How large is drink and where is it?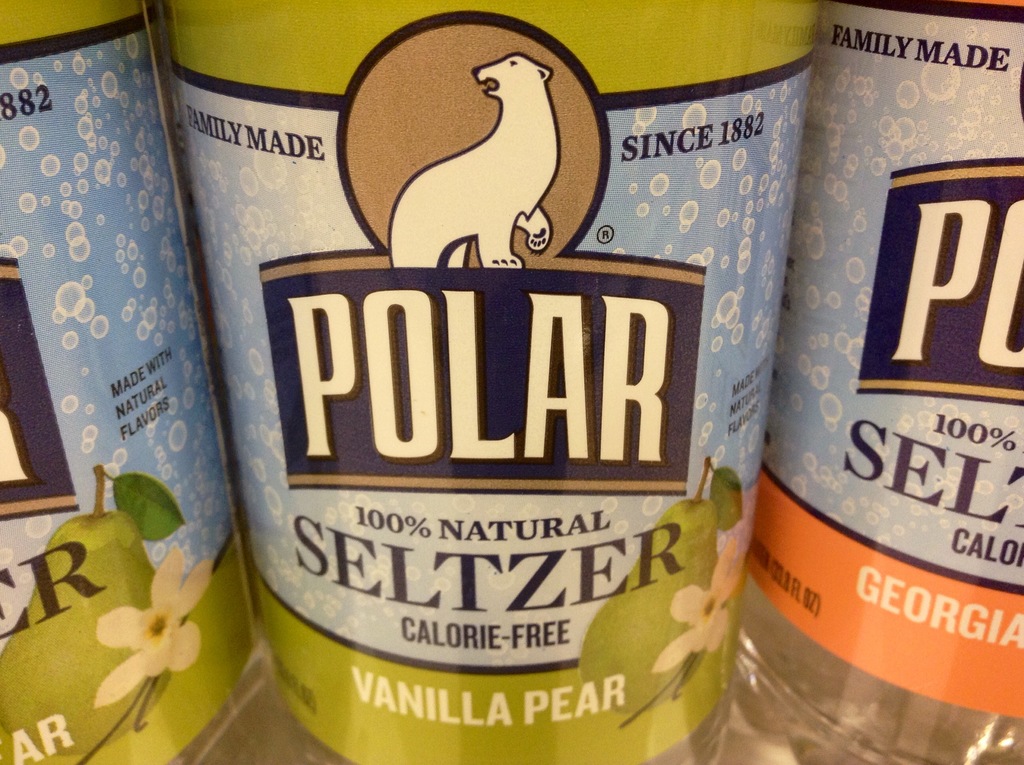
Bounding box: (left=0, top=0, right=261, bottom=760).
